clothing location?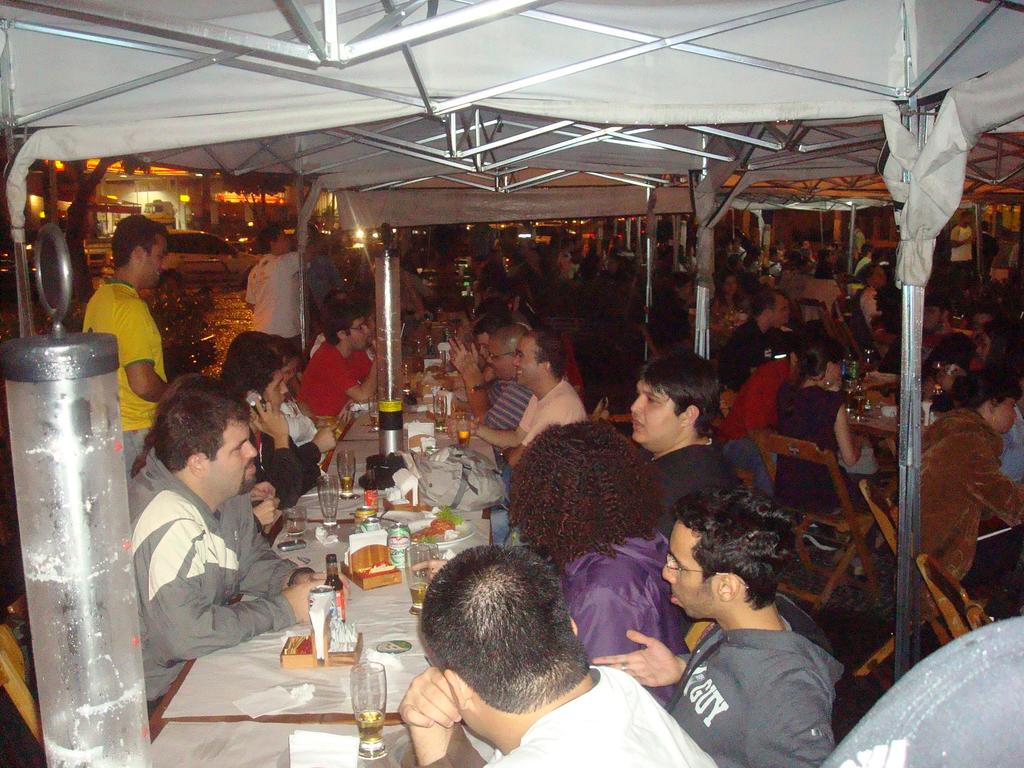
detection(721, 318, 785, 384)
